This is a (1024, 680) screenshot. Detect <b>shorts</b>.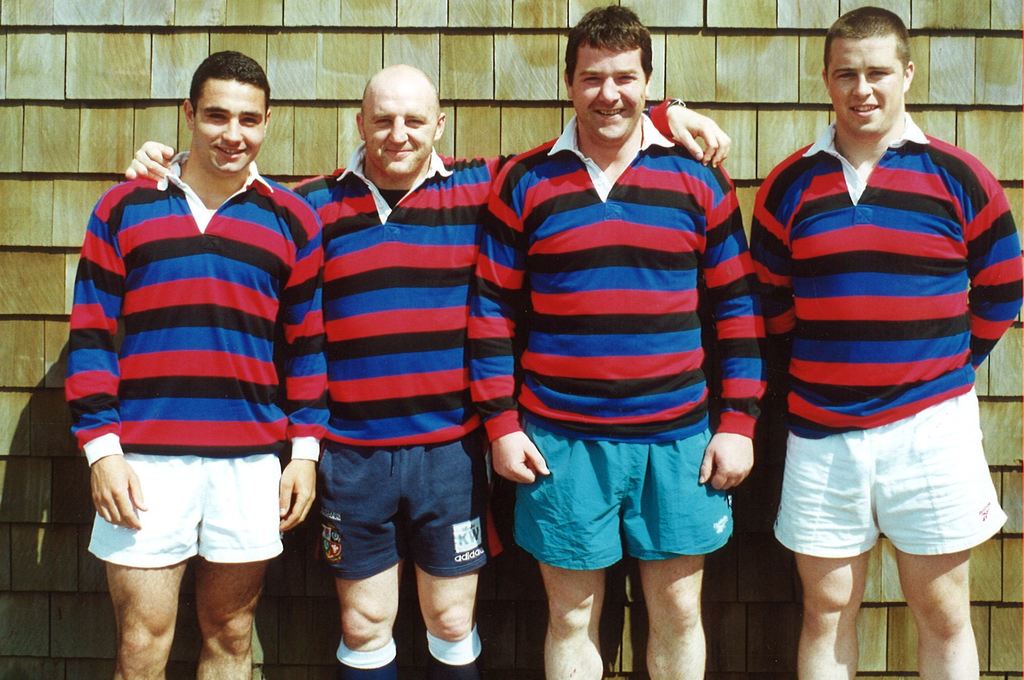
[x1=516, y1=418, x2=735, y2=576].
